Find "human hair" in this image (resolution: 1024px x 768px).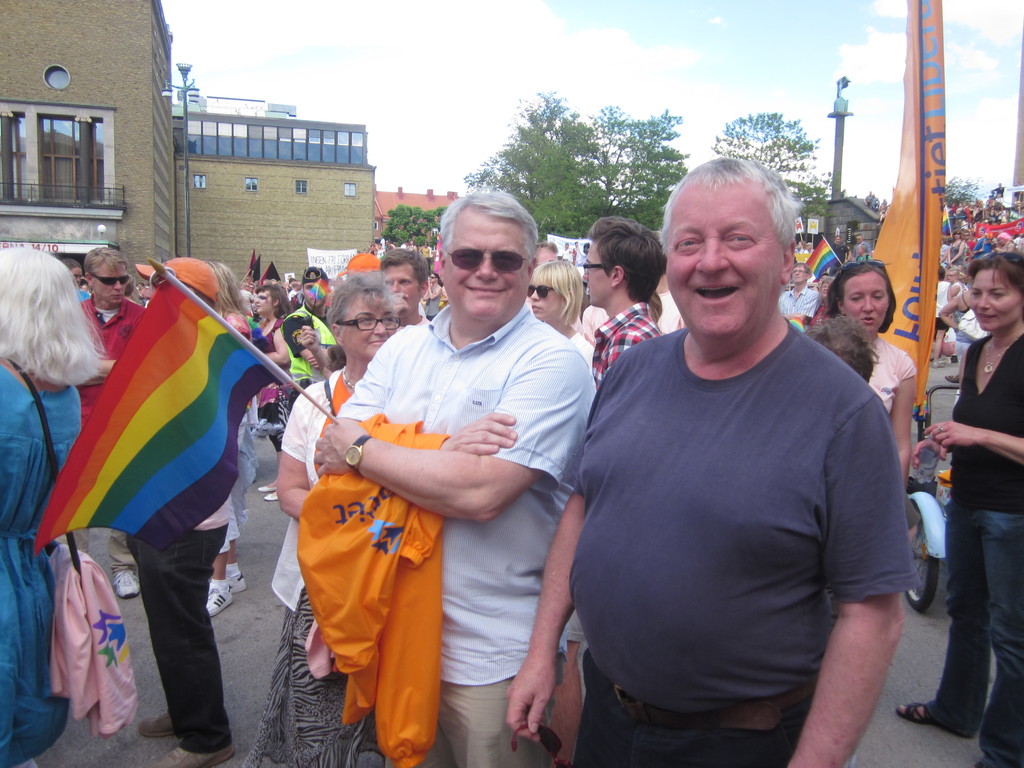
803, 316, 881, 383.
